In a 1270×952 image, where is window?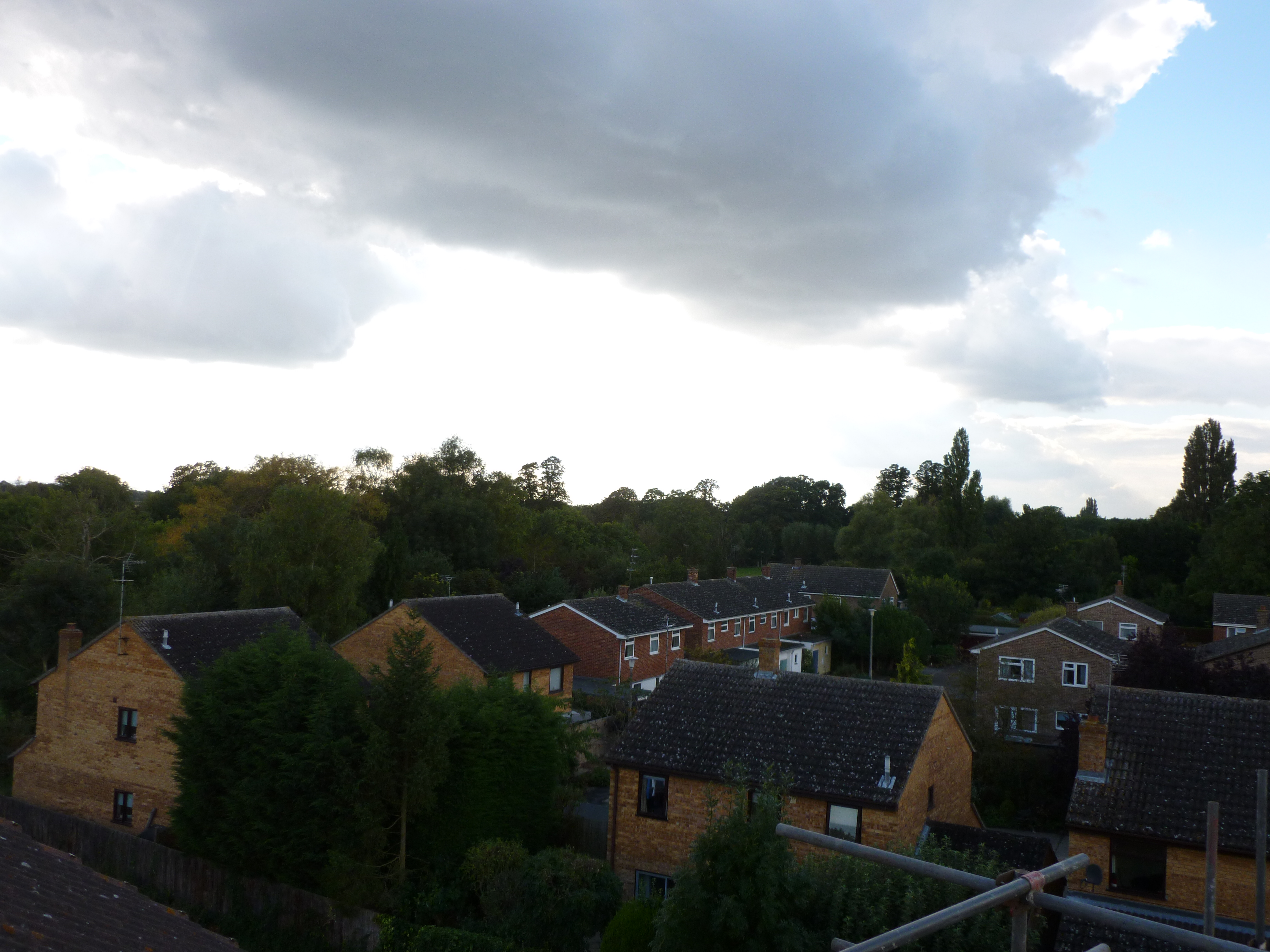
left=143, top=185, right=147, bottom=192.
